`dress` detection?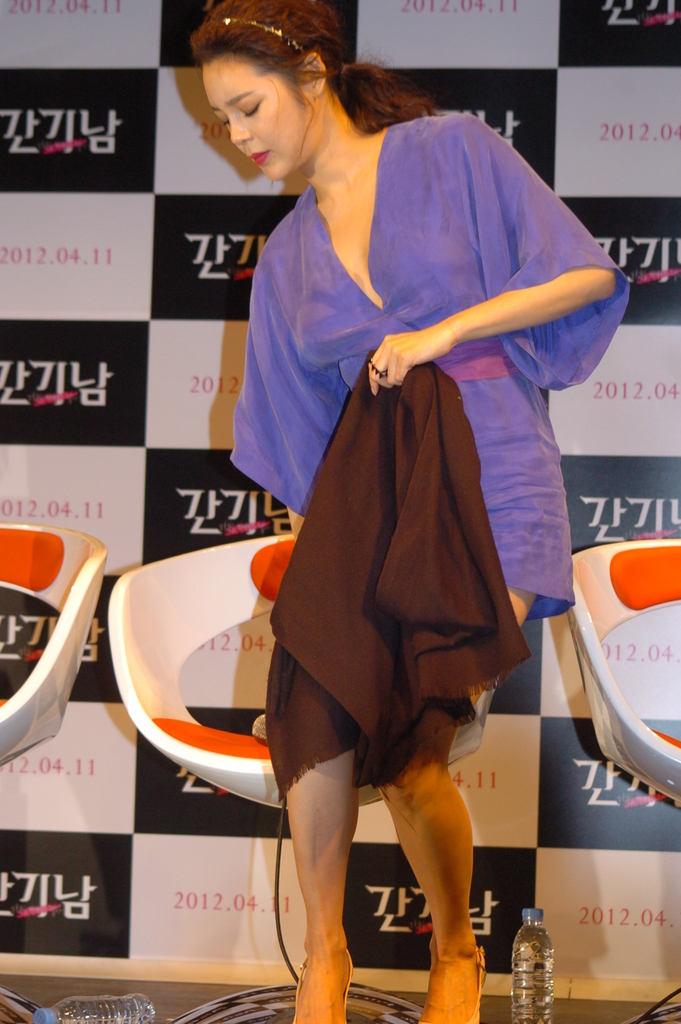
x1=227, y1=111, x2=631, y2=634
